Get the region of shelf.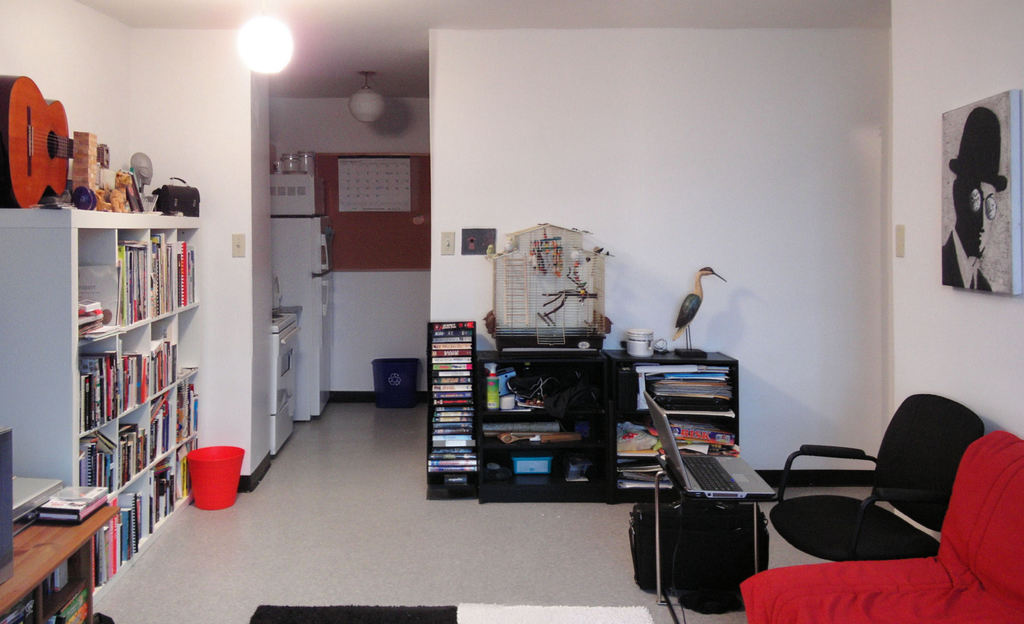
{"left": 474, "top": 359, "right": 619, "bottom": 503}.
